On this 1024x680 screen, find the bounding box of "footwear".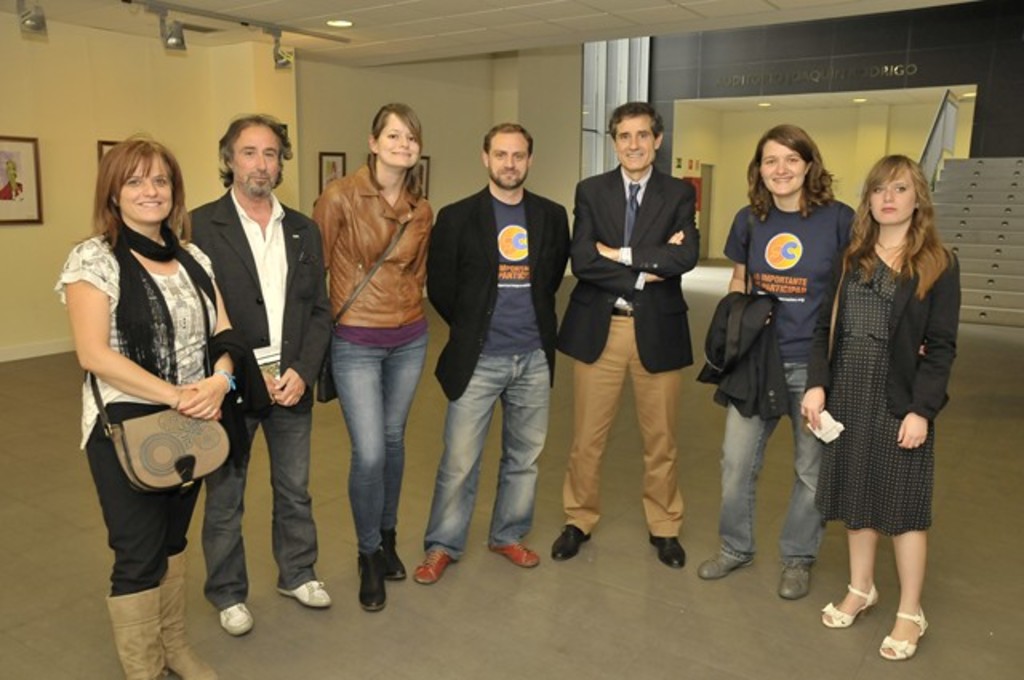
Bounding box: x1=162, y1=554, x2=222, y2=678.
